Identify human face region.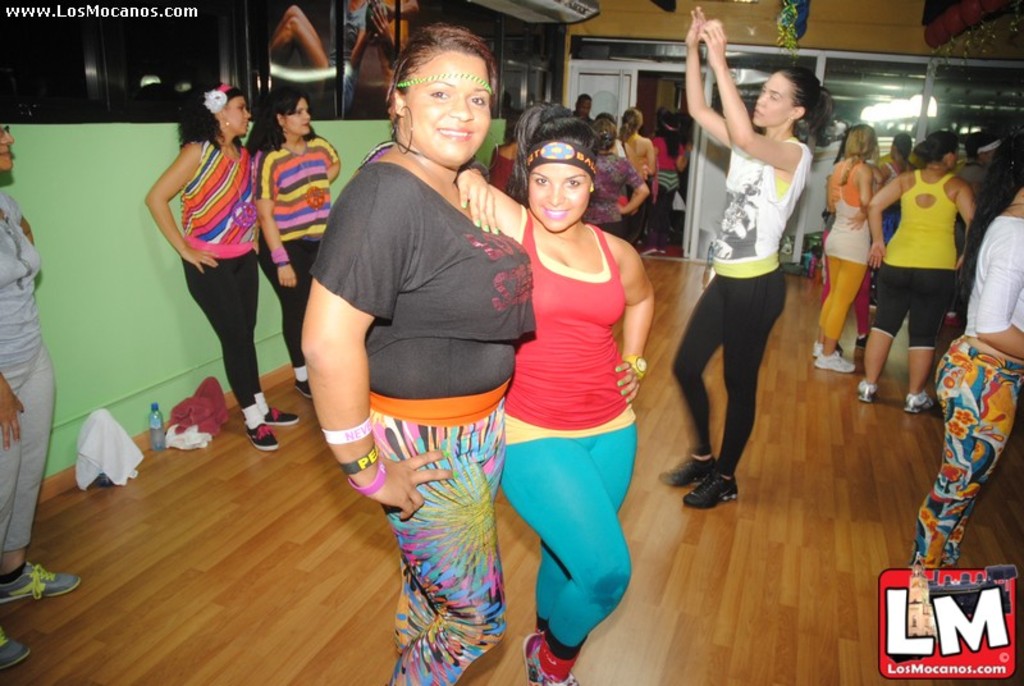
Region: Rect(755, 79, 788, 122).
